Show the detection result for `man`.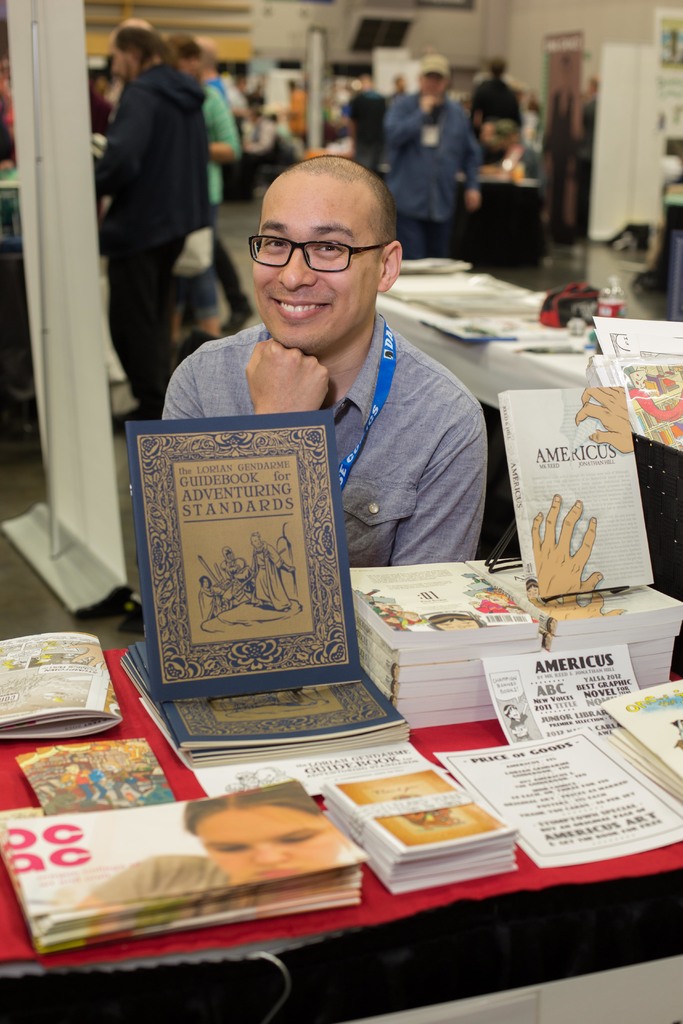
x1=384, y1=64, x2=414, y2=99.
